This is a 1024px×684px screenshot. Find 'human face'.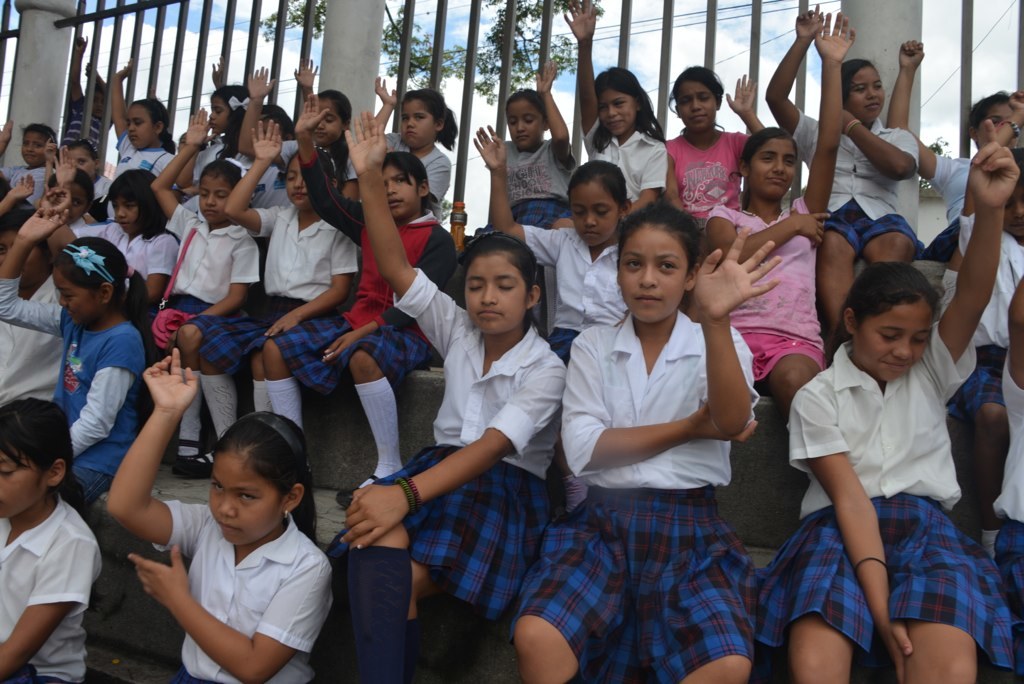
Bounding box: [750, 139, 795, 195].
